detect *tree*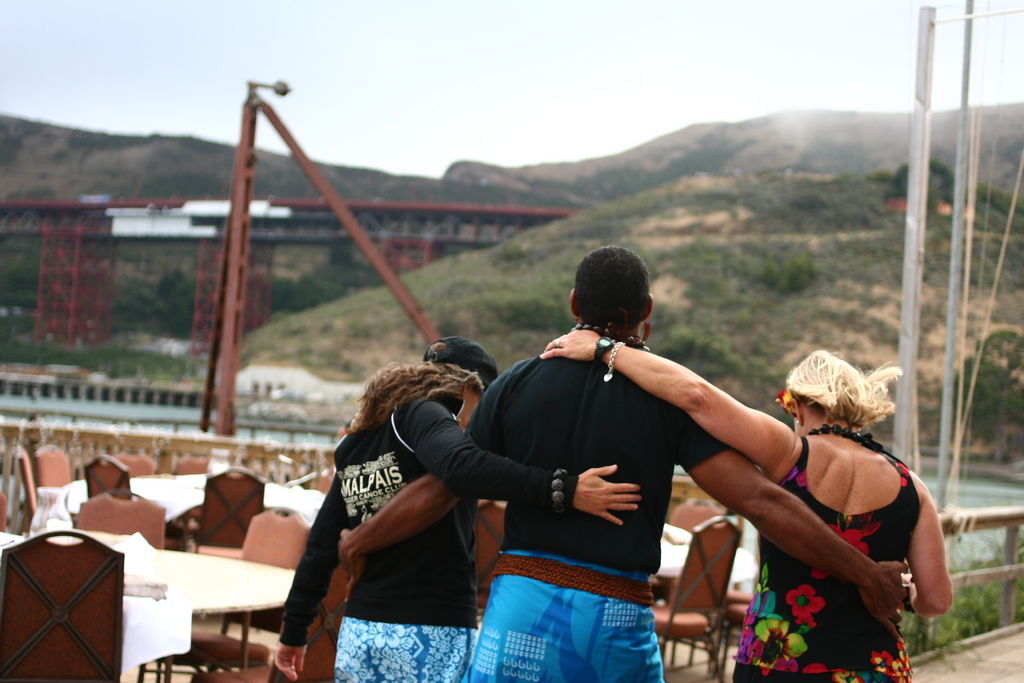
{"left": 942, "top": 322, "right": 1023, "bottom": 457}
